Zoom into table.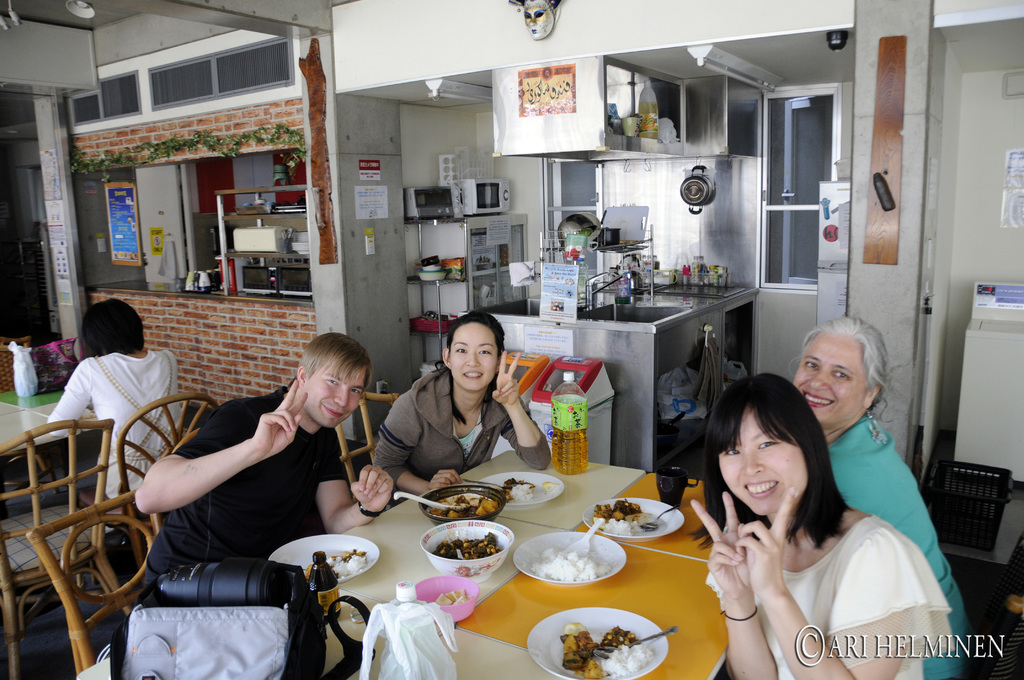
Zoom target: left=236, top=453, right=810, bottom=674.
